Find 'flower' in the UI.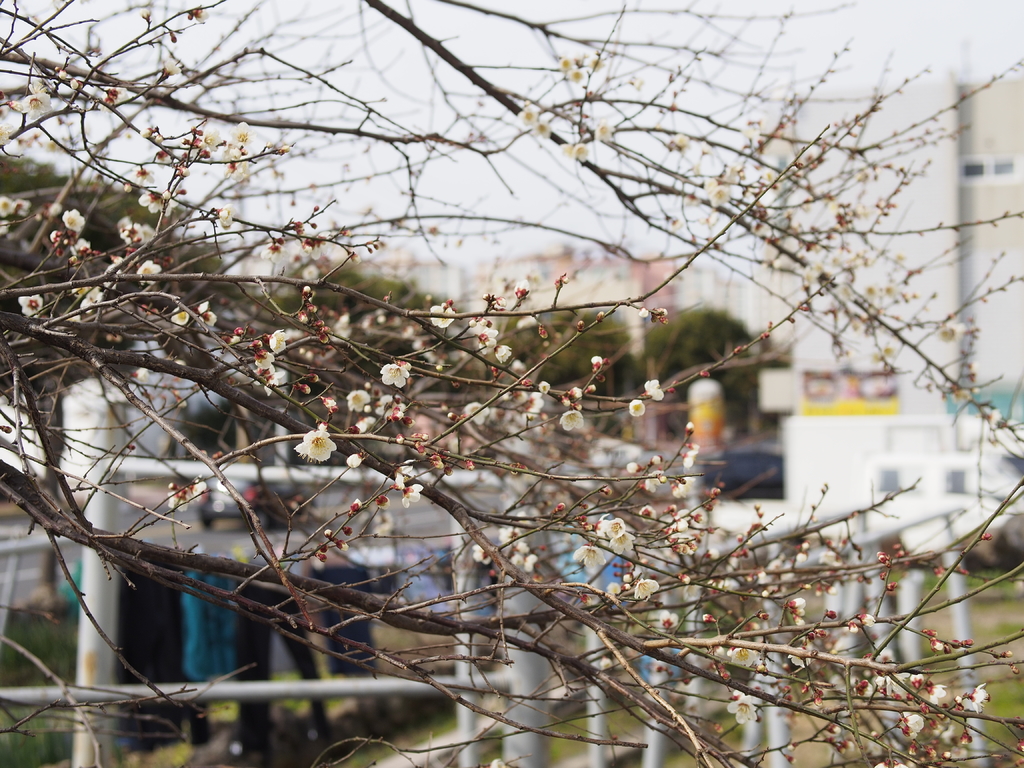
UI element at (left=788, top=646, right=808, bottom=668).
